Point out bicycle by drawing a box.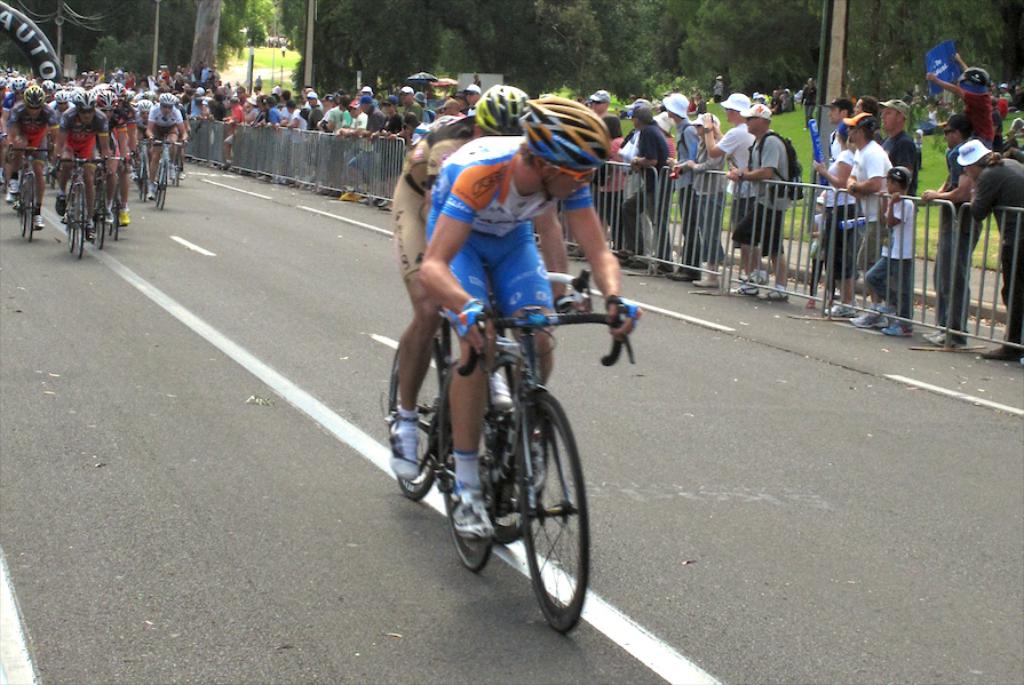
x1=376, y1=260, x2=594, y2=548.
